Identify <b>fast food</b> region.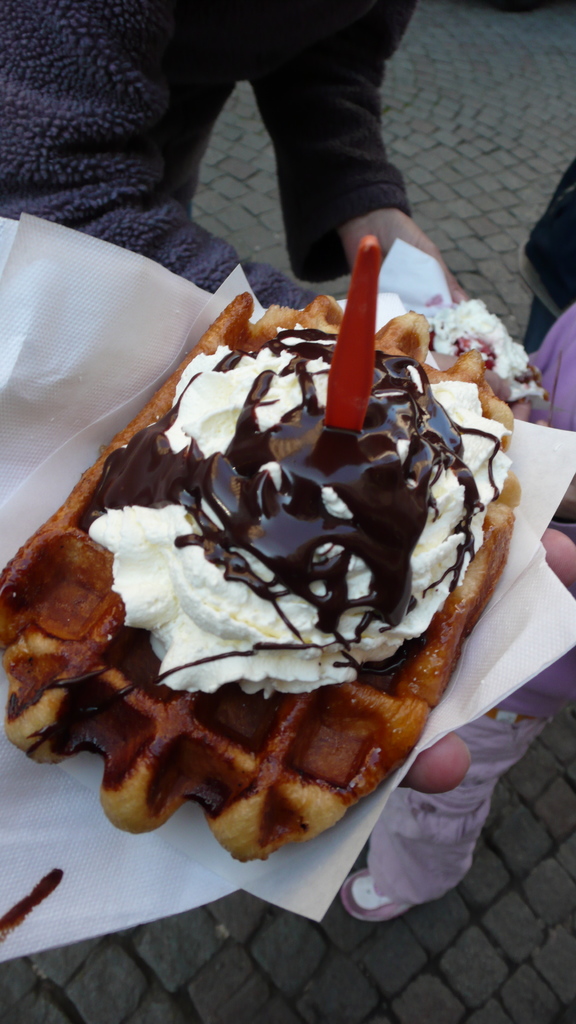
Region: {"left": 26, "top": 219, "right": 528, "bottom": 831}.
